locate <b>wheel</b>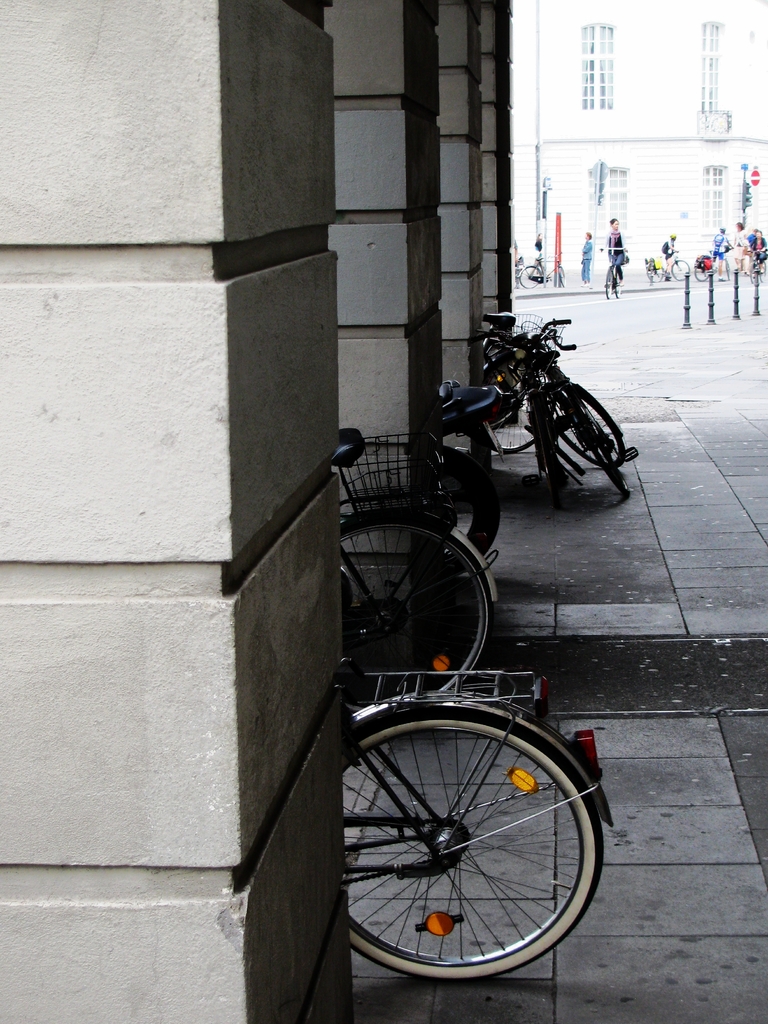
{"x1": 492, "y1": 366, "x2": 546, "y2": 452}
